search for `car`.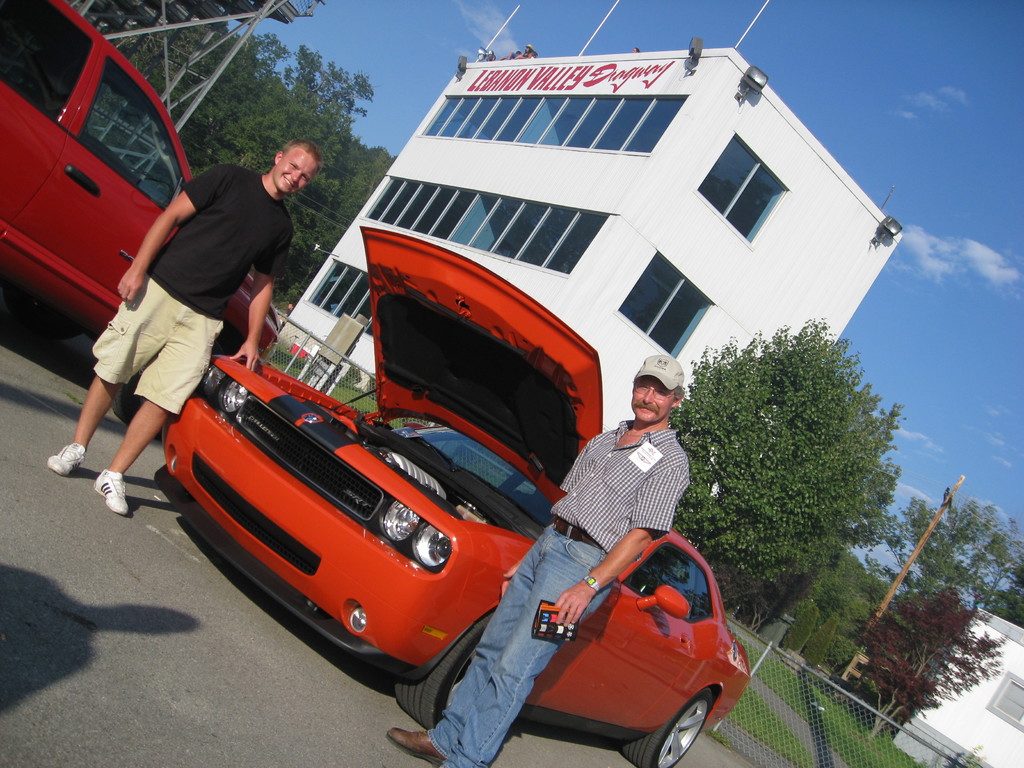
Found at rect(159, 219, 756, 767).
